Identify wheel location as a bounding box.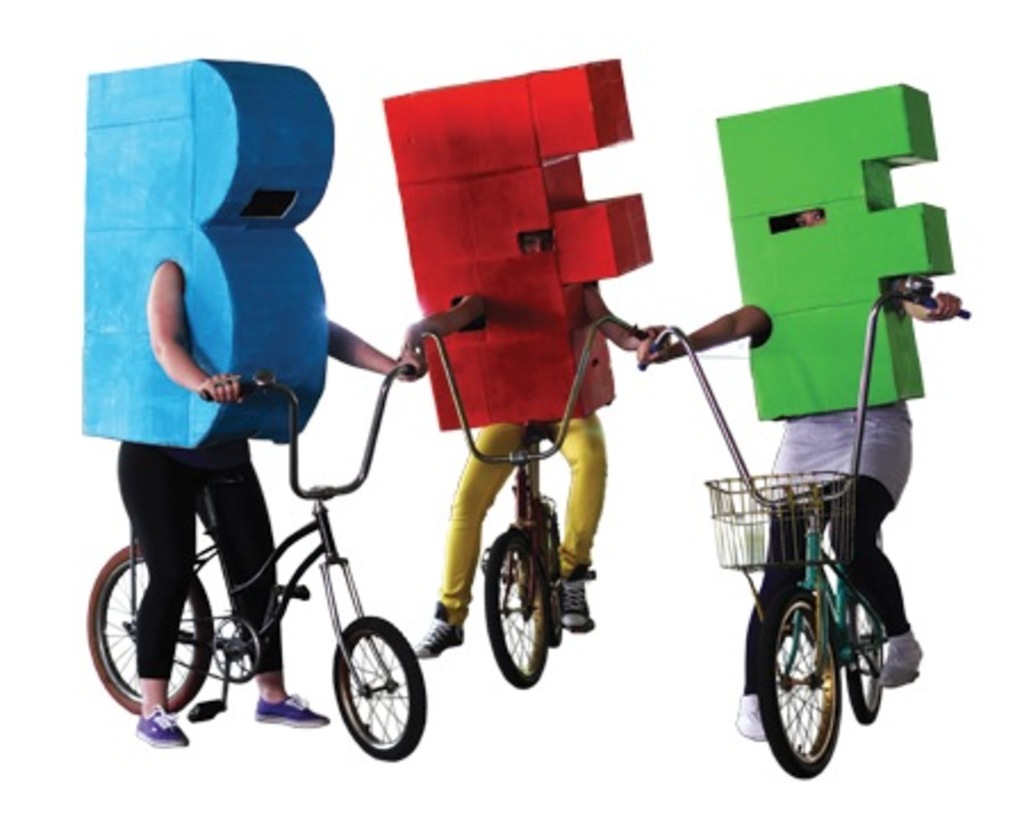
x1=321, y1=628, x2=410, y2=765.
